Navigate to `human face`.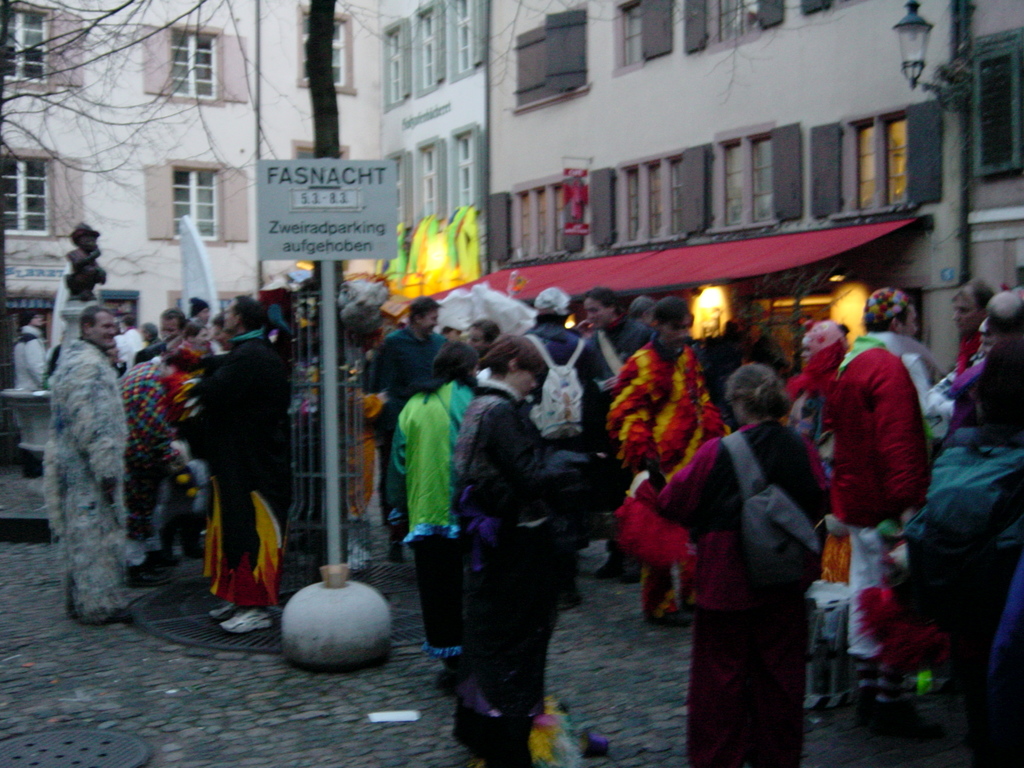
Navigation target: box(91, 314, 117, 345).
